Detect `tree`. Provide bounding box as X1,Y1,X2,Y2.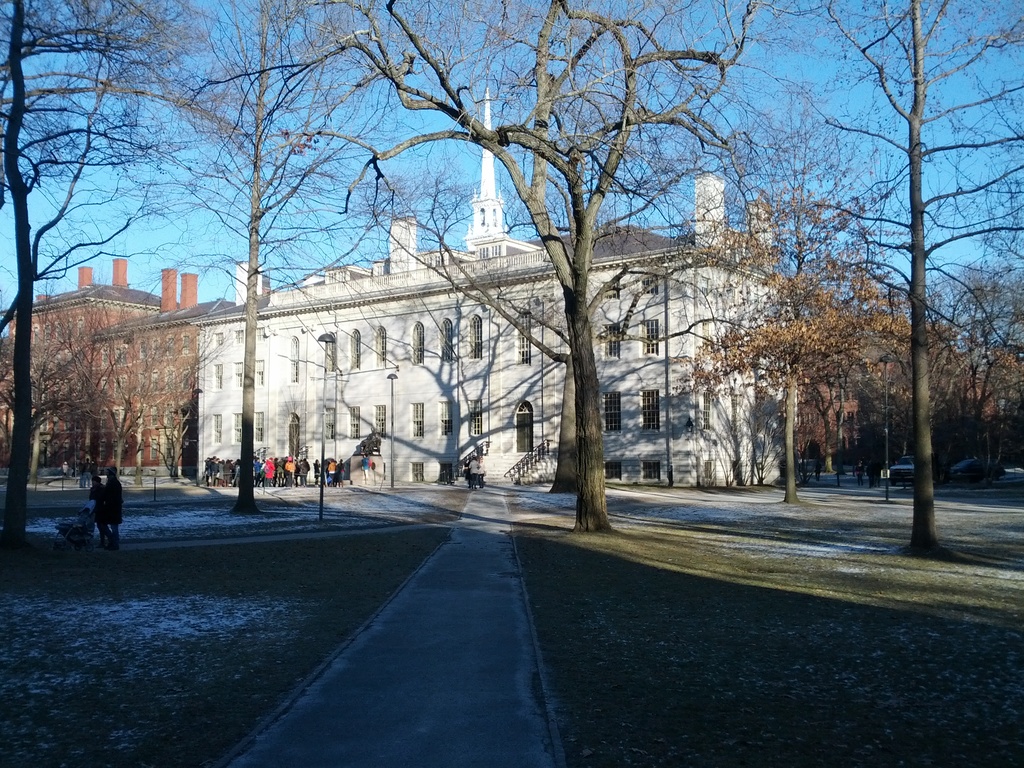
0,0,303,568.
